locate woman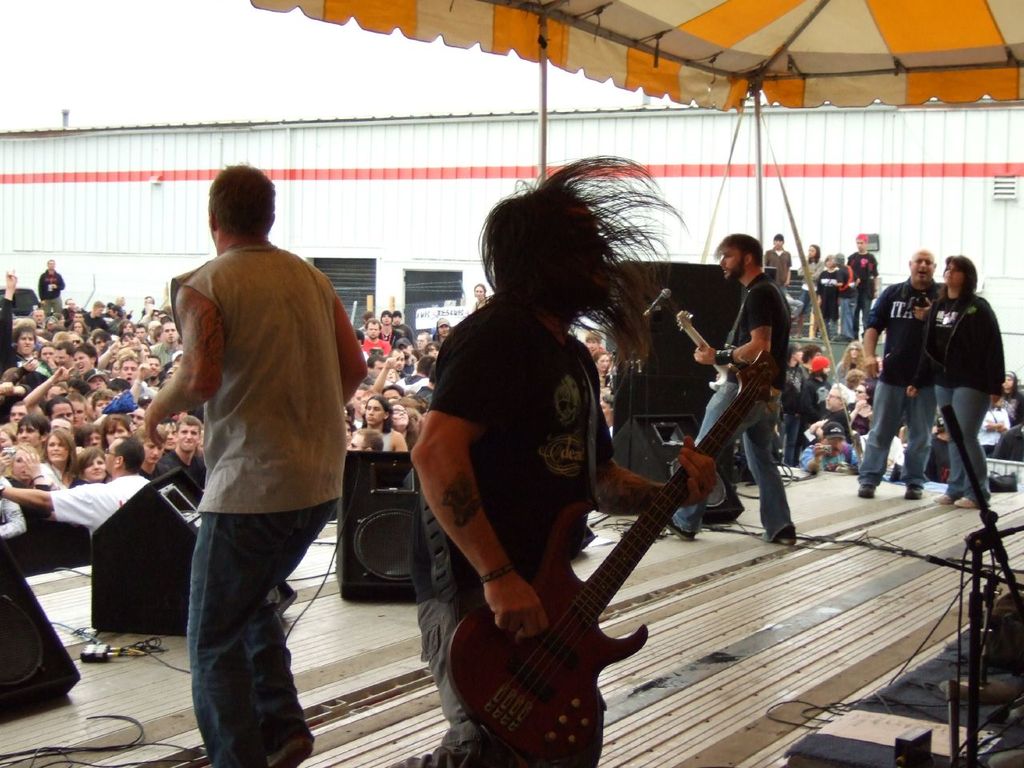
<box>0,268,50,388</box>
